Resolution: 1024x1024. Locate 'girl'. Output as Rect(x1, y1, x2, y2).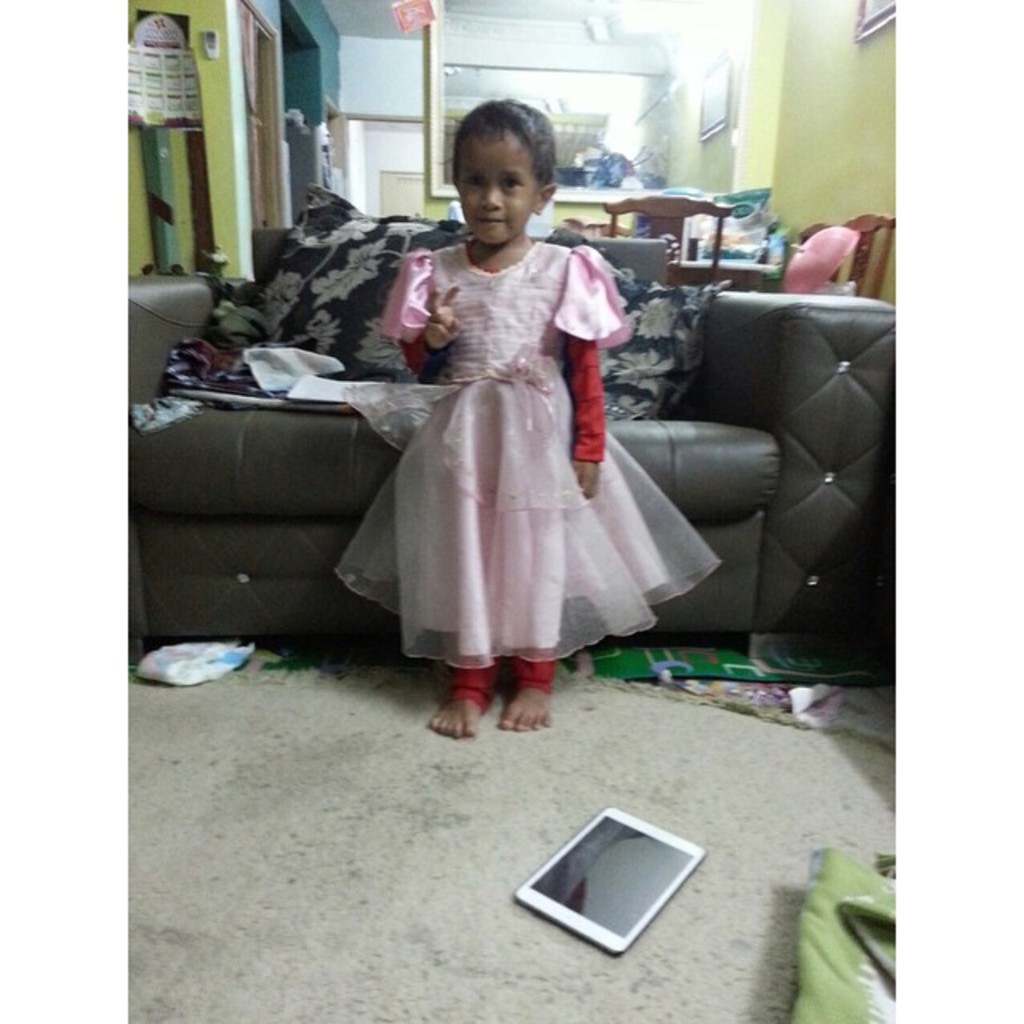
Rect(331, 107, 720, 728).
